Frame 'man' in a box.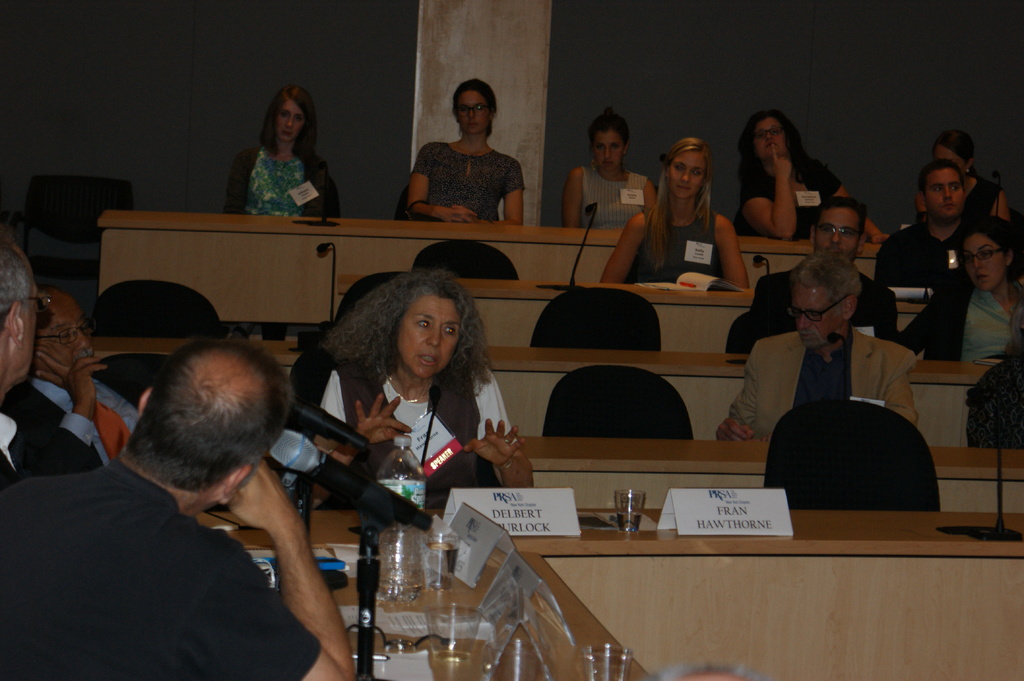
select_region(0, 234, 52, 524).
